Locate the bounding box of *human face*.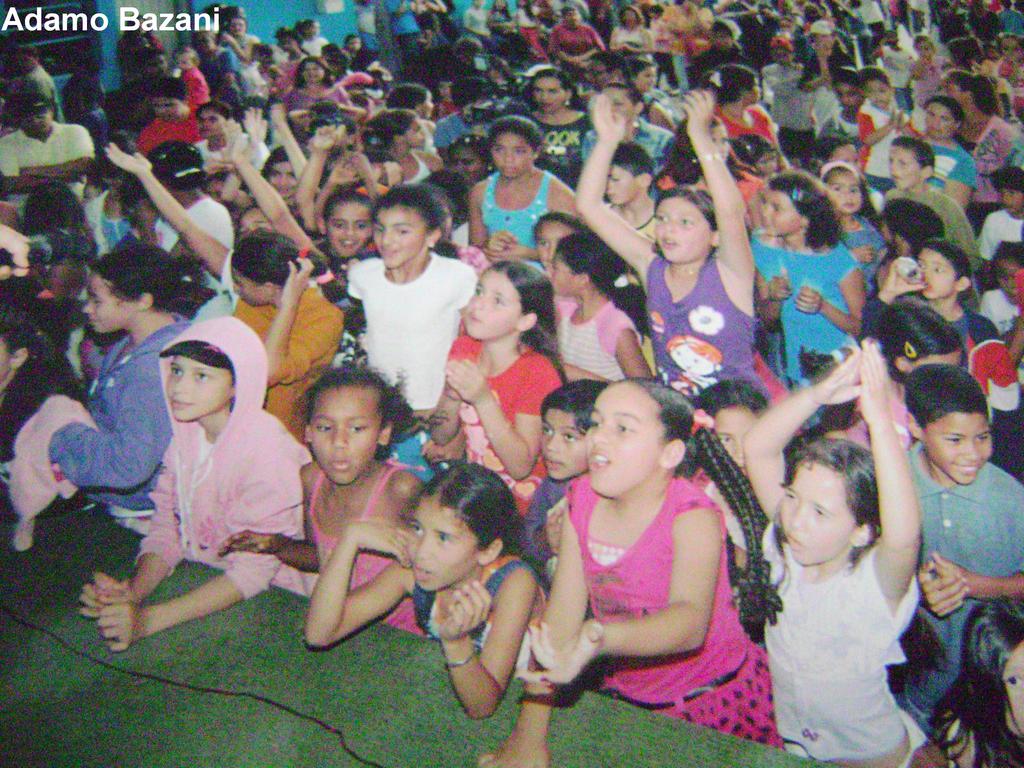
Bounding box: 196, 106, 232, 141.
